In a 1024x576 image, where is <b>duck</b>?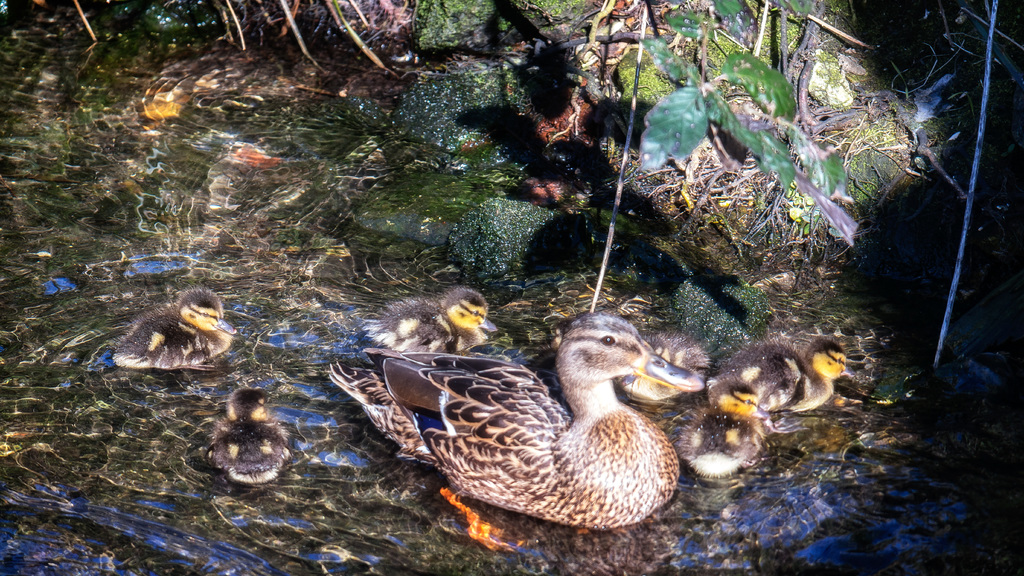
x1=118, y1=288, x2=235, y2=367.
